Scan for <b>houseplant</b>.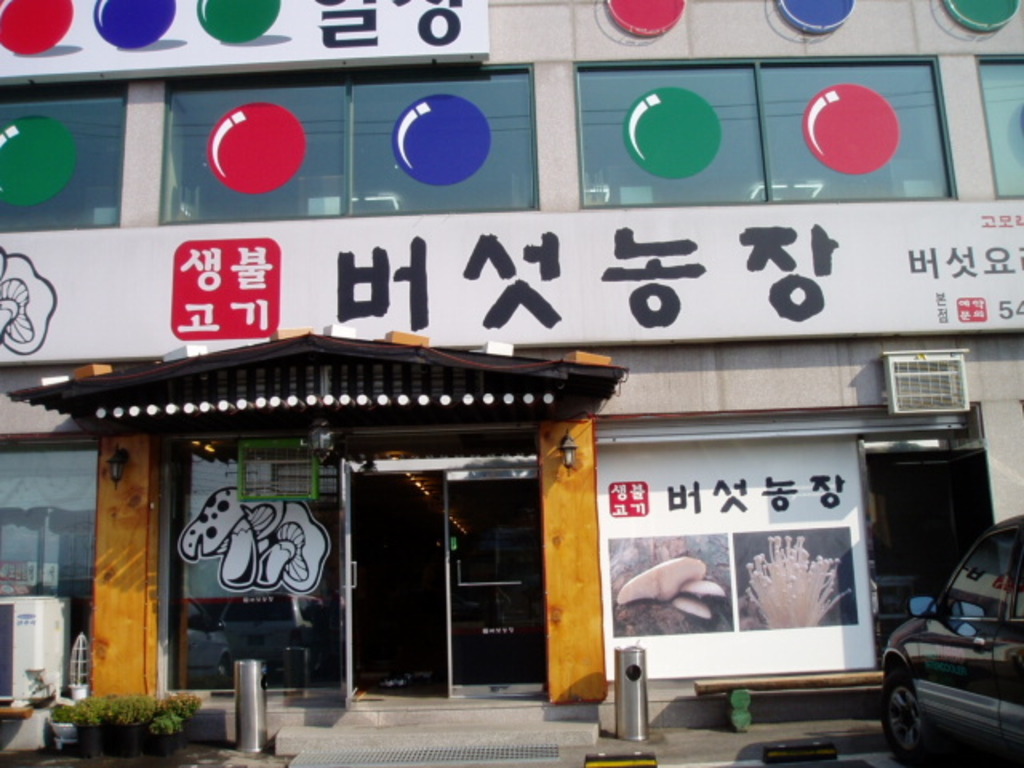
Scan result: l=48, t=696, r=114, b=758.
